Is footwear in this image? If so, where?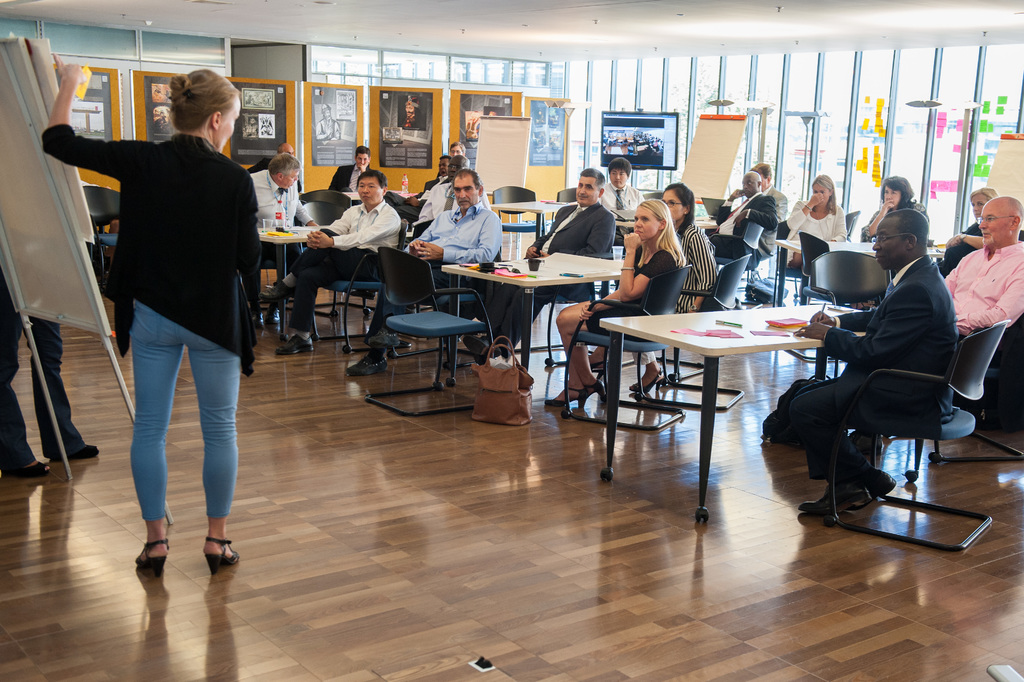
Yes, at locate(200, 538, 237, 578).
